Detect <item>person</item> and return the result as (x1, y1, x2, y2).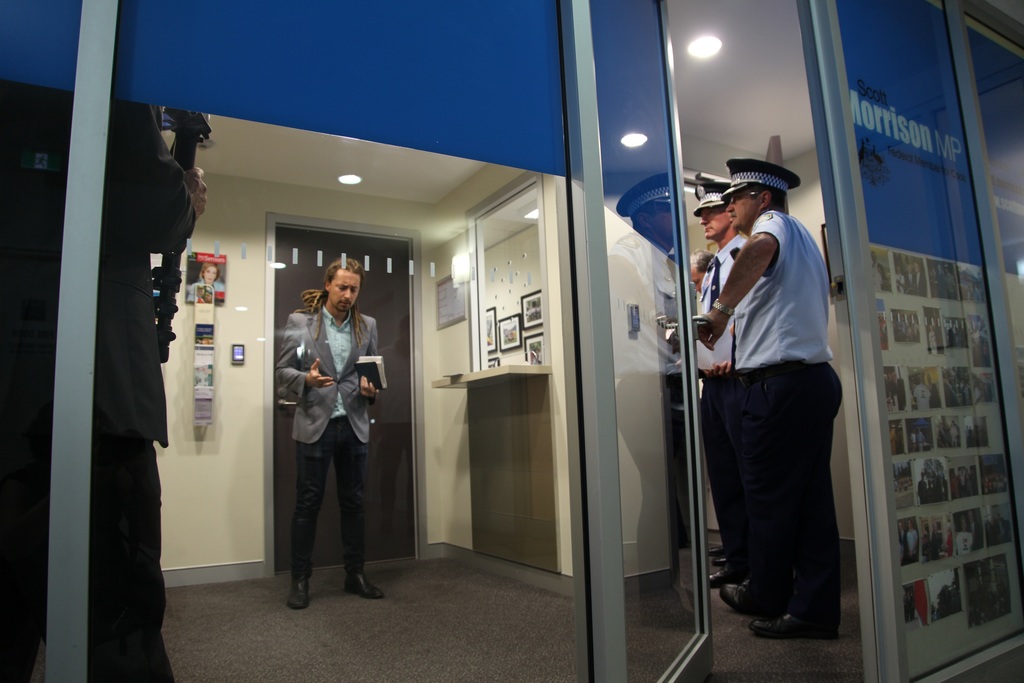
(698, 172, 756, 583).
